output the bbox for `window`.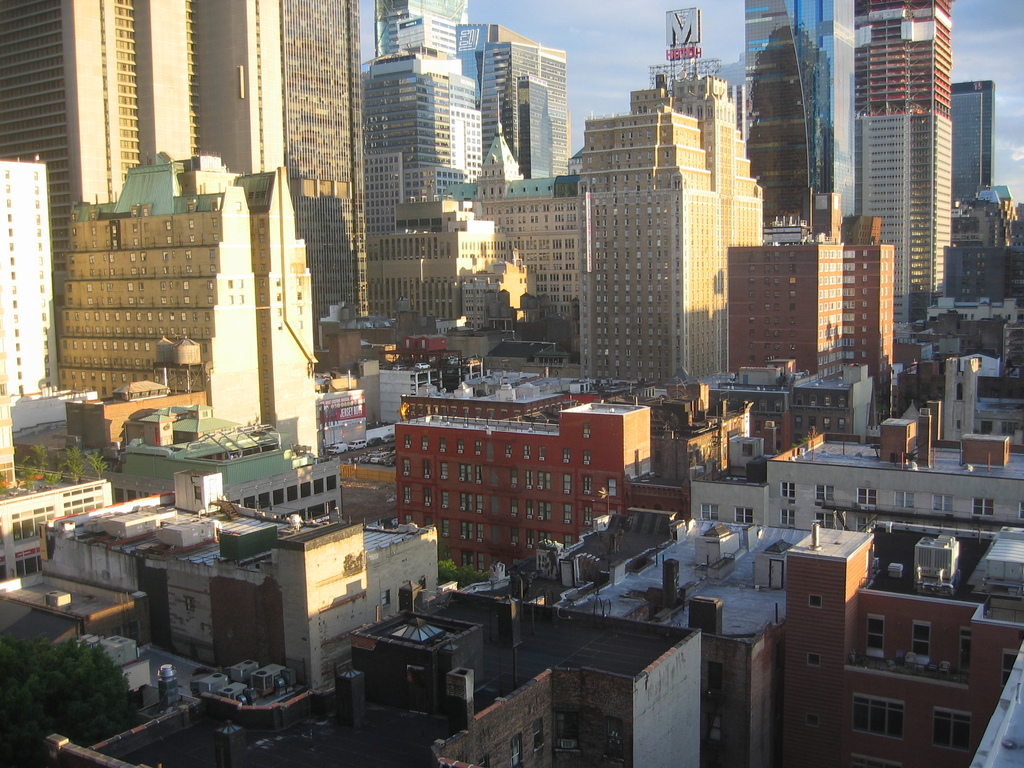
locate(508, 470, 518, 485).
